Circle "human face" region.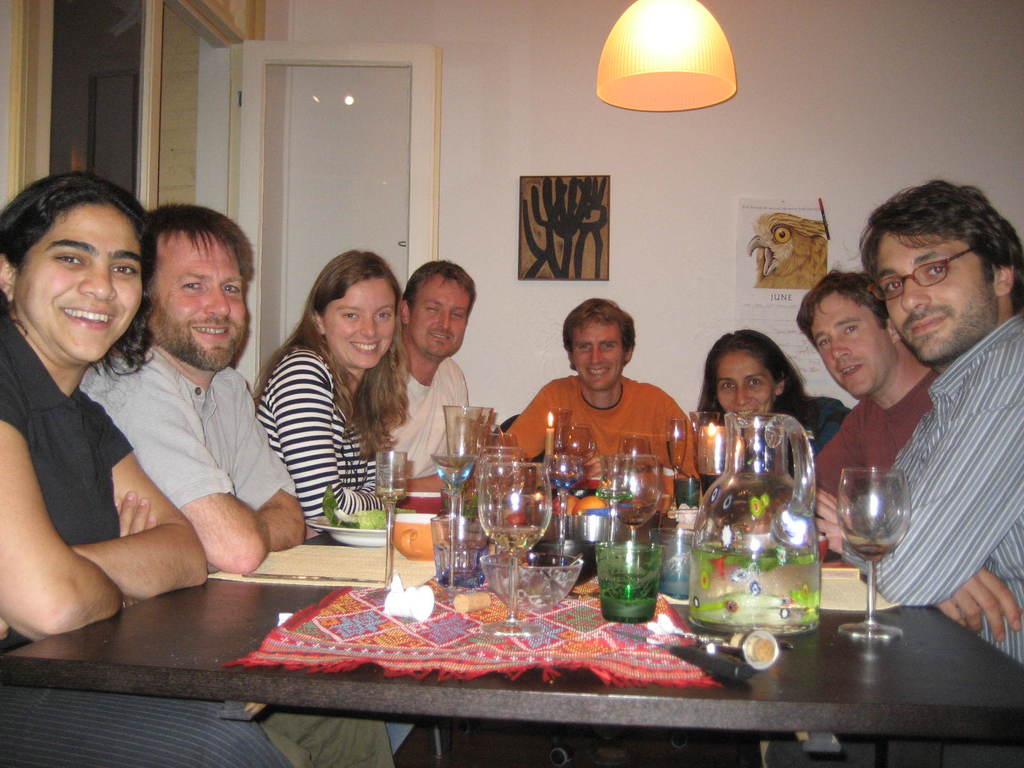
Region: locate(716, 348, 769, 416).
